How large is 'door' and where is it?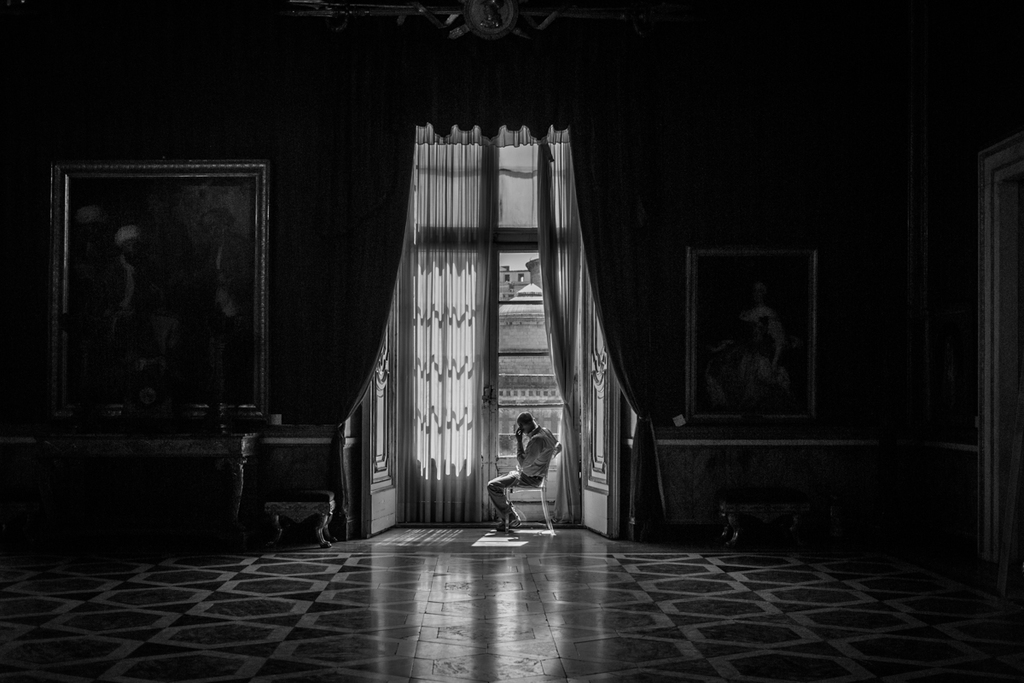
Bounding box: (left=573, top=238, right=626, bottom=542).
